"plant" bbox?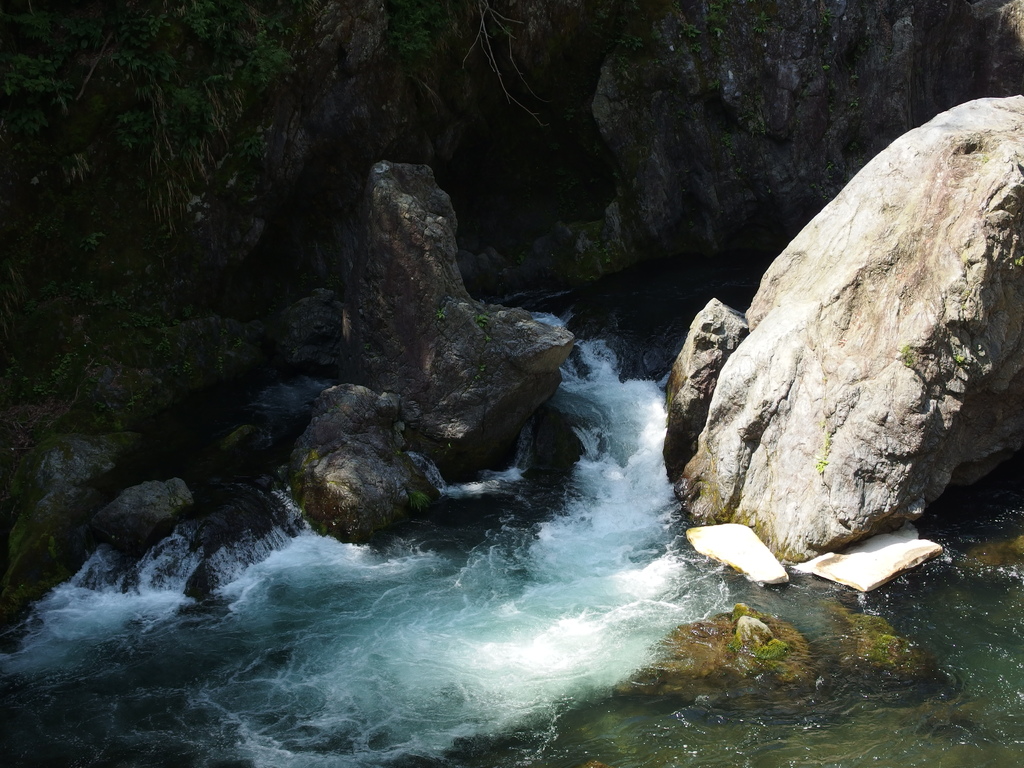
bbox(953, 347, 969, 364)
